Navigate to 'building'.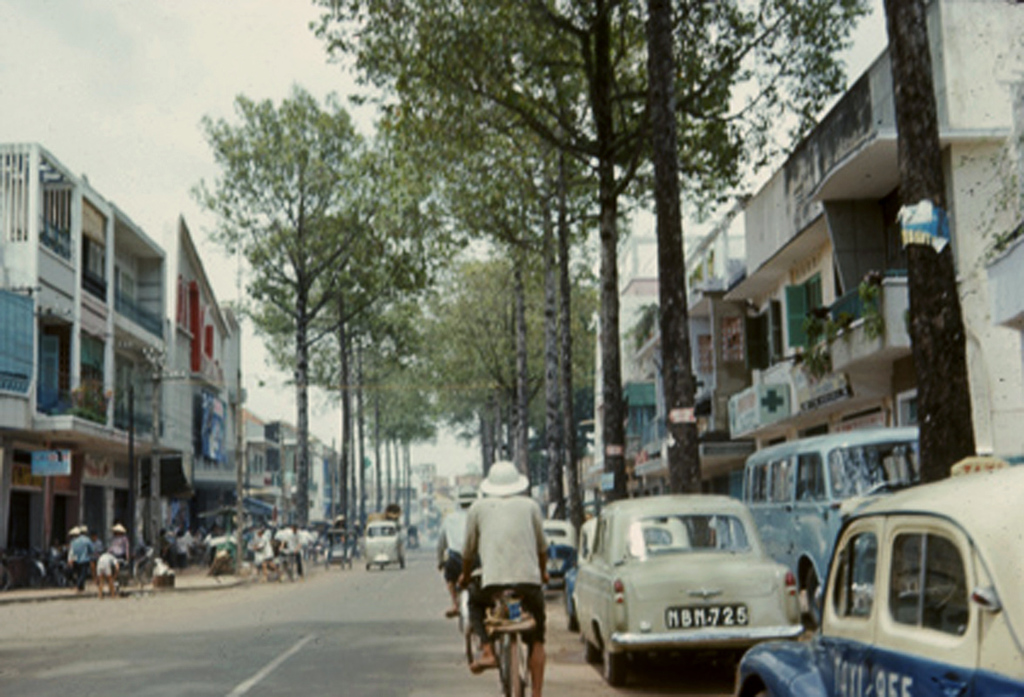
Navigation target: {"x1": 243, "y1": 409, "x2": 282, "y2": 549}.
